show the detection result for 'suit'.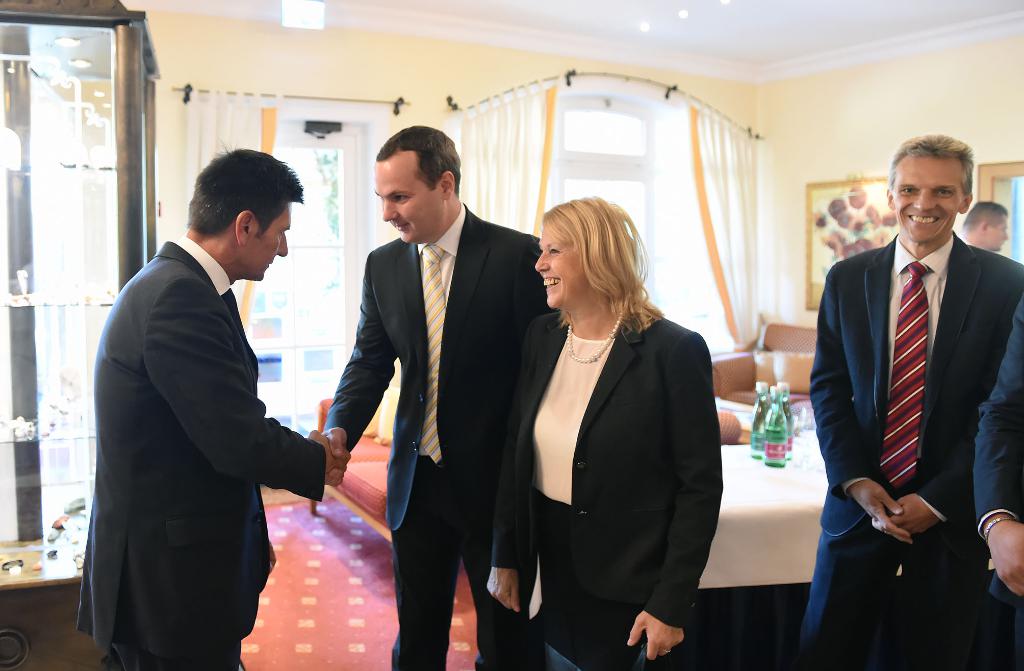
[left=72, top=238, right=326, bottom=670].
